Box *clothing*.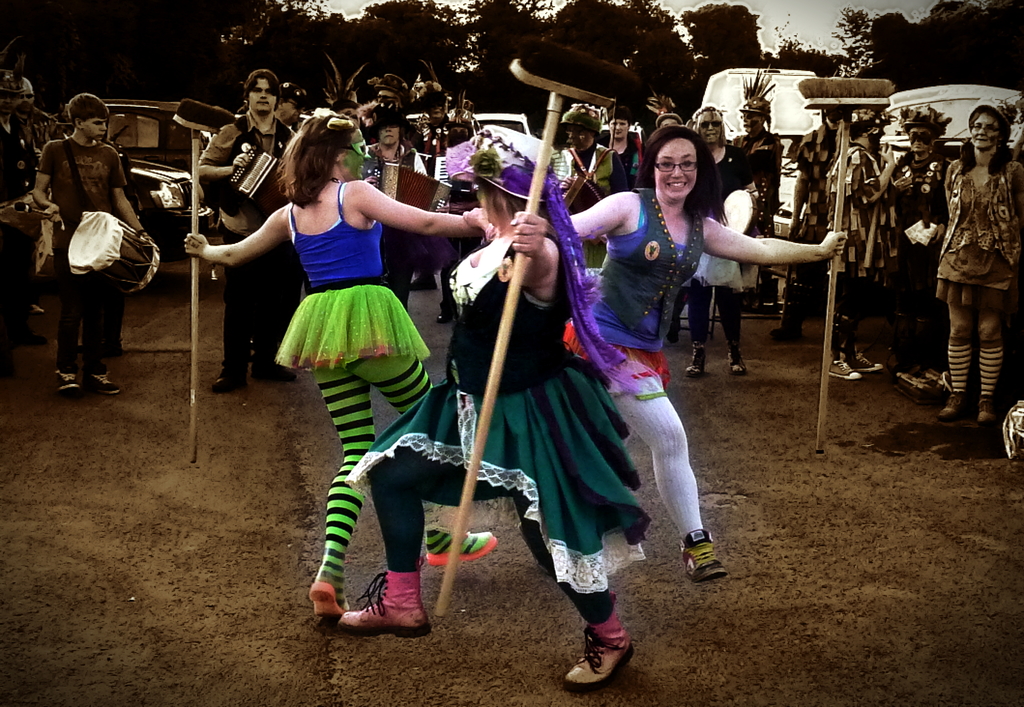
x1=590, y1=187, x2=704, y2=534.
